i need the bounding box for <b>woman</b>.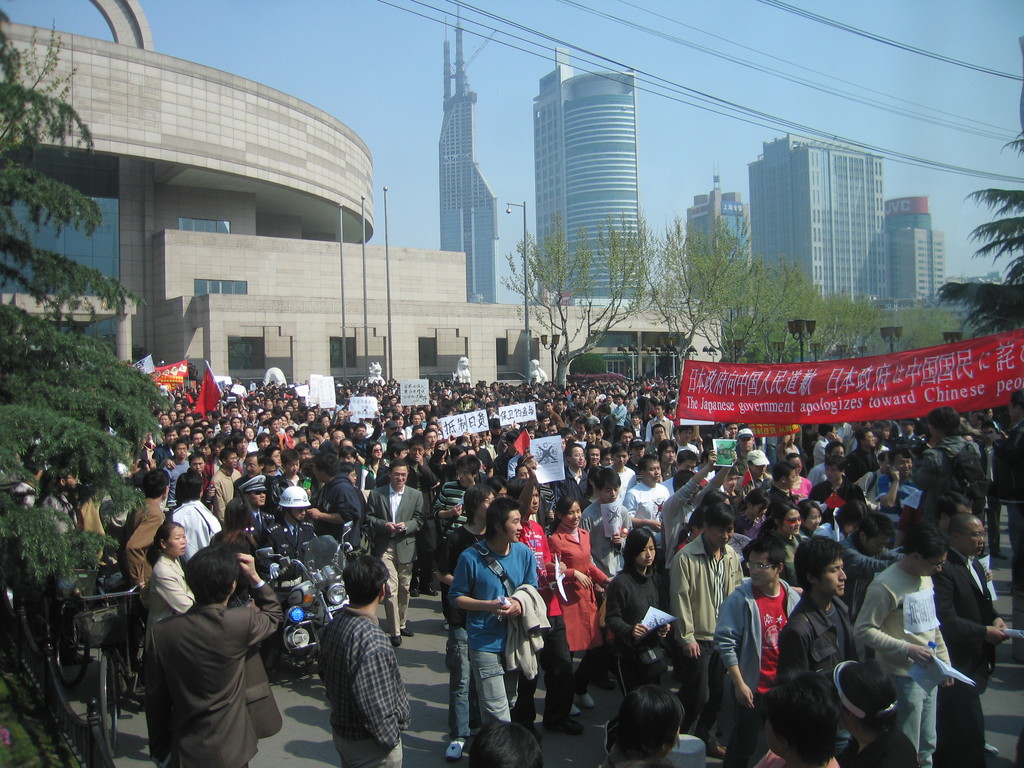
Here it is: {"x1": 143, "y1": 521, "x2": 201, "y2": 662}.
